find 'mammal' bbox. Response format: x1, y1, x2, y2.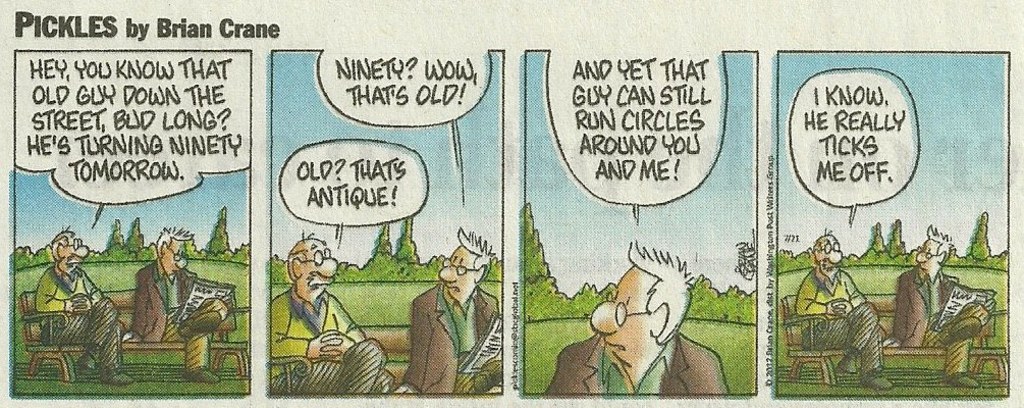
268, 231, 413, 395.
